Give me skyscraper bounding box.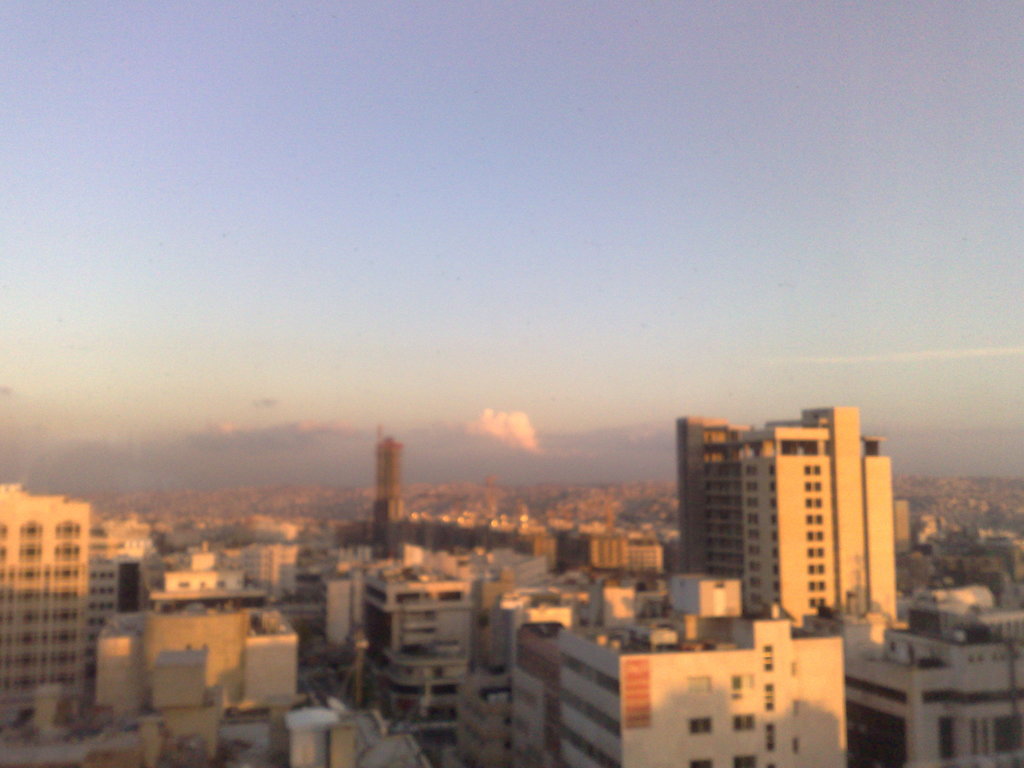
<region>679, 404, 903, 636</region>.
